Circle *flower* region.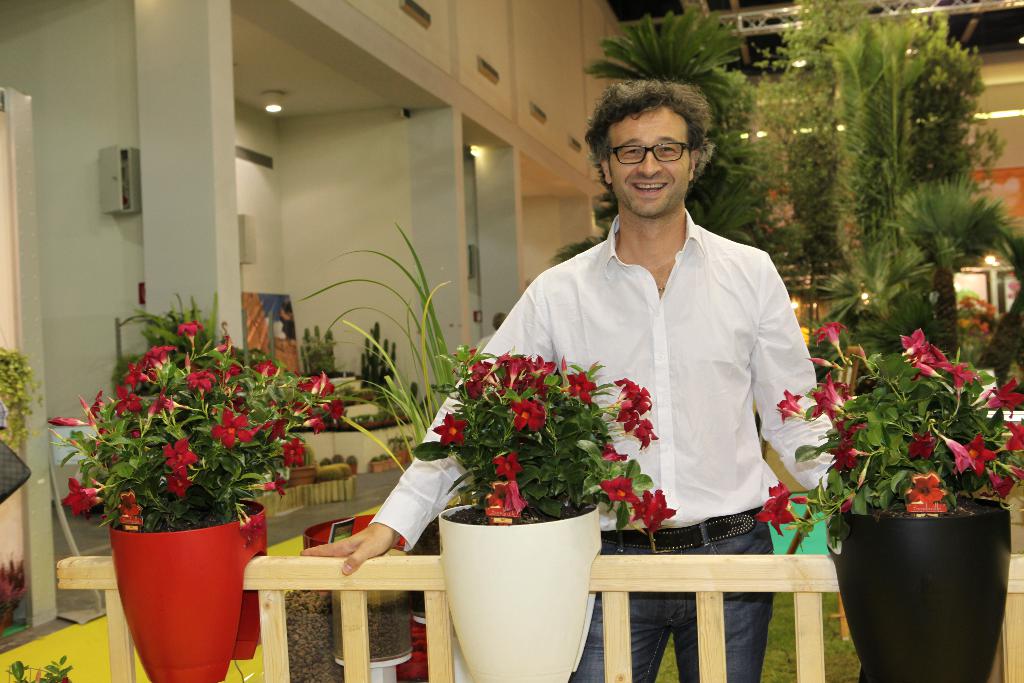
Region: [x1=810, y1=378, x2=847, y2=418].
